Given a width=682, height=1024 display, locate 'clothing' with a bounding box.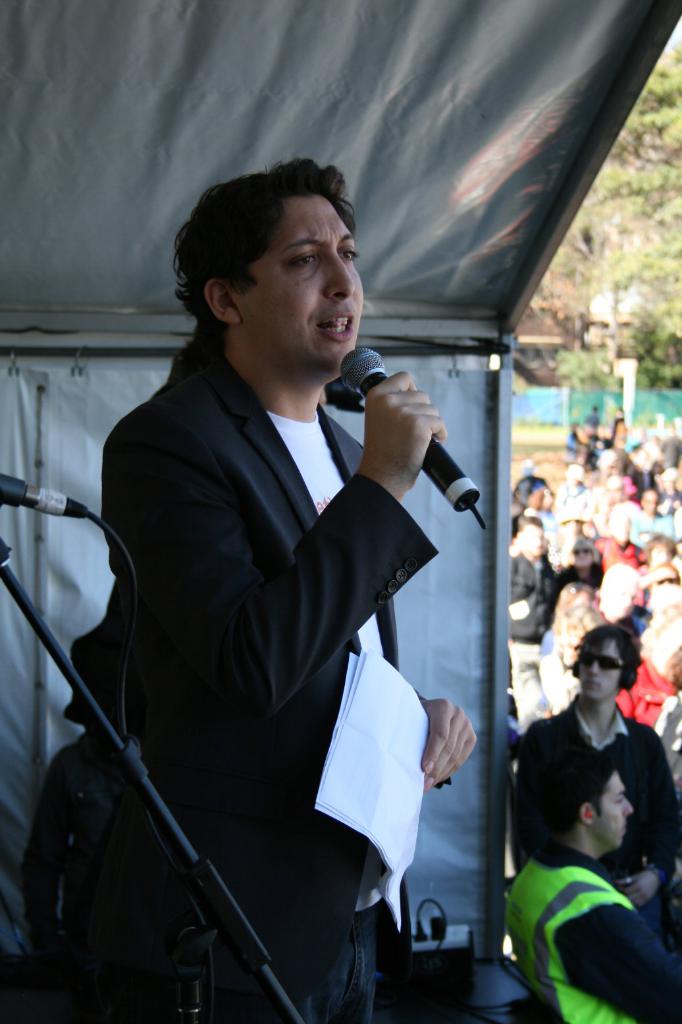
Located: locate(508, 504, 548, 725).
